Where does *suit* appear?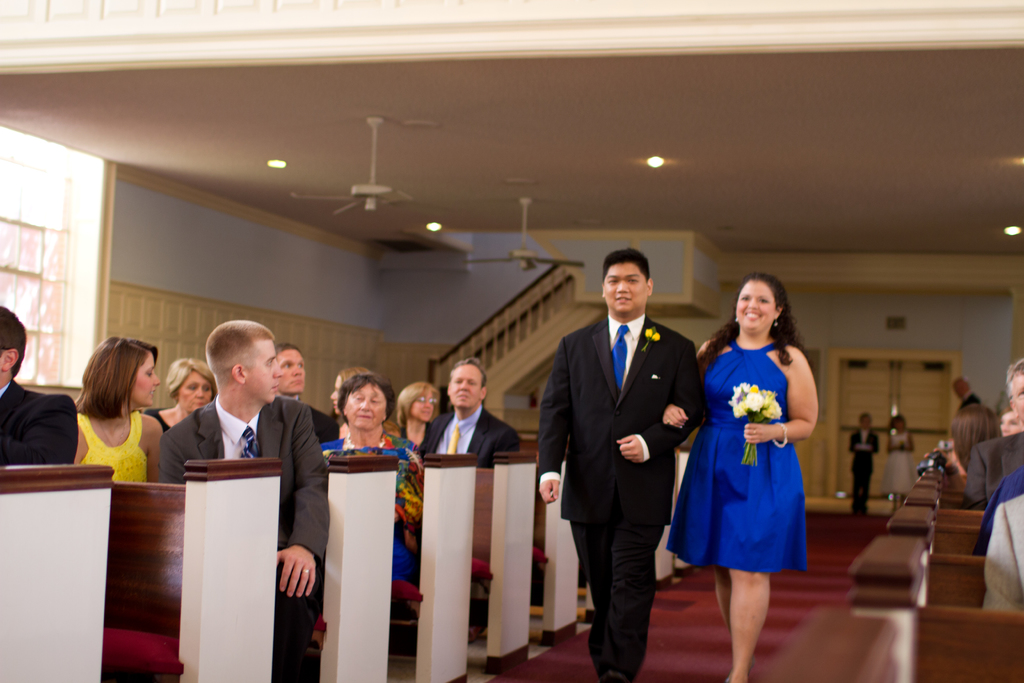
Appears at rect(984, 493, 1023, 612).
